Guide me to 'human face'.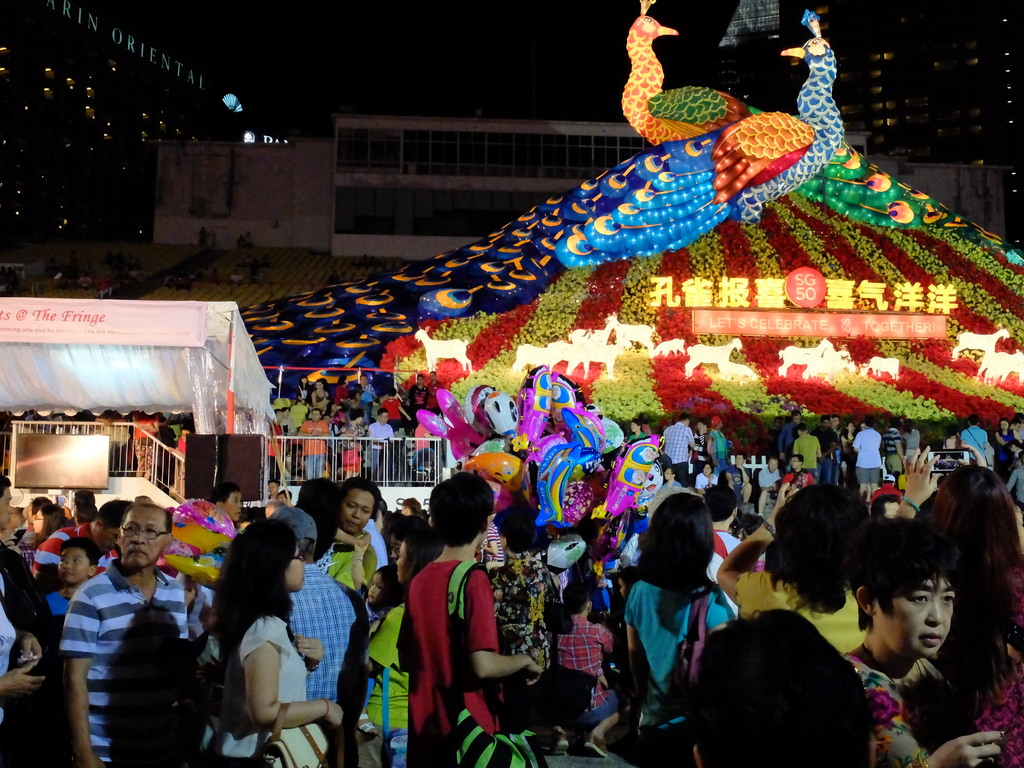
Guidance: (x1=404, y1=506, x2=406, y2=515).
